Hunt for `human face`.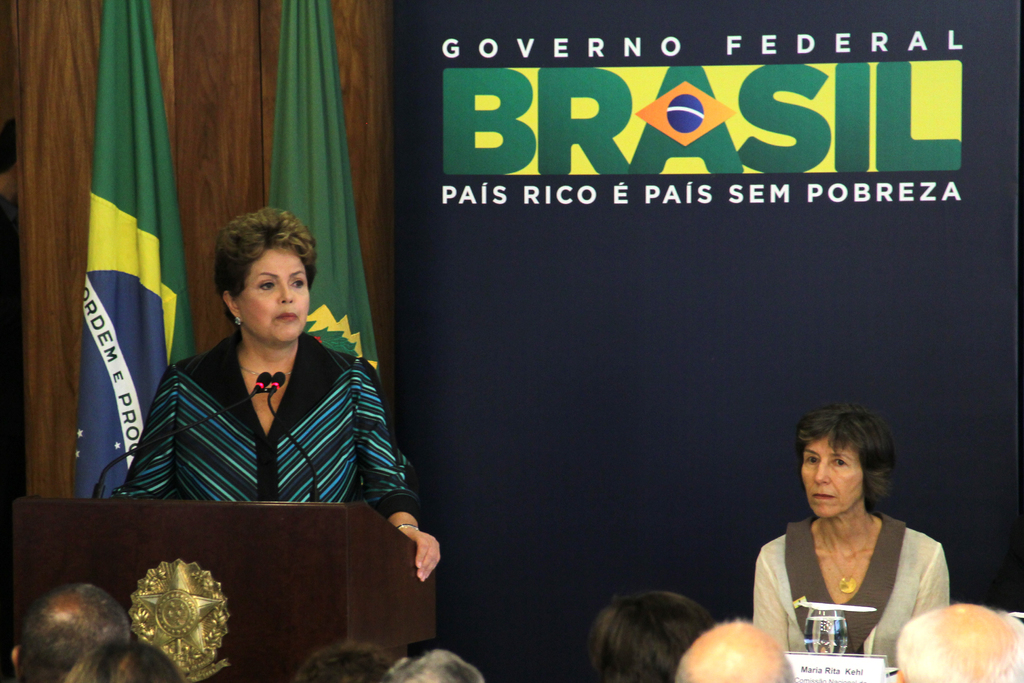
Hunted down at bbox=(797, 432, 863, 520).
